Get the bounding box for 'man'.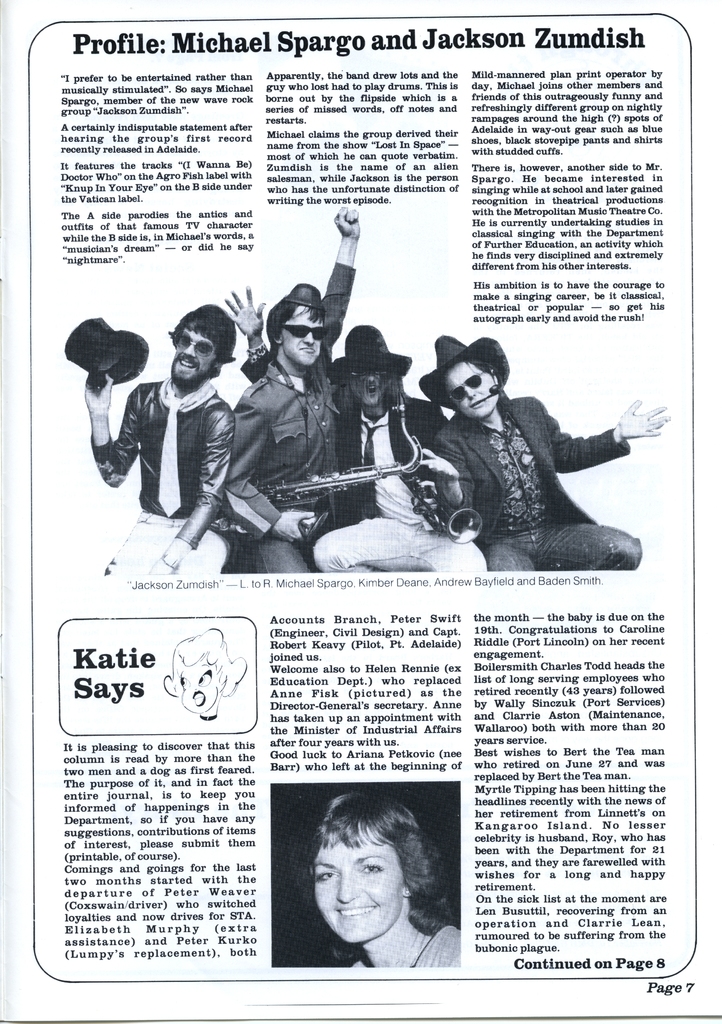
[x1=415, y1=337, x2=668, y2=571].
